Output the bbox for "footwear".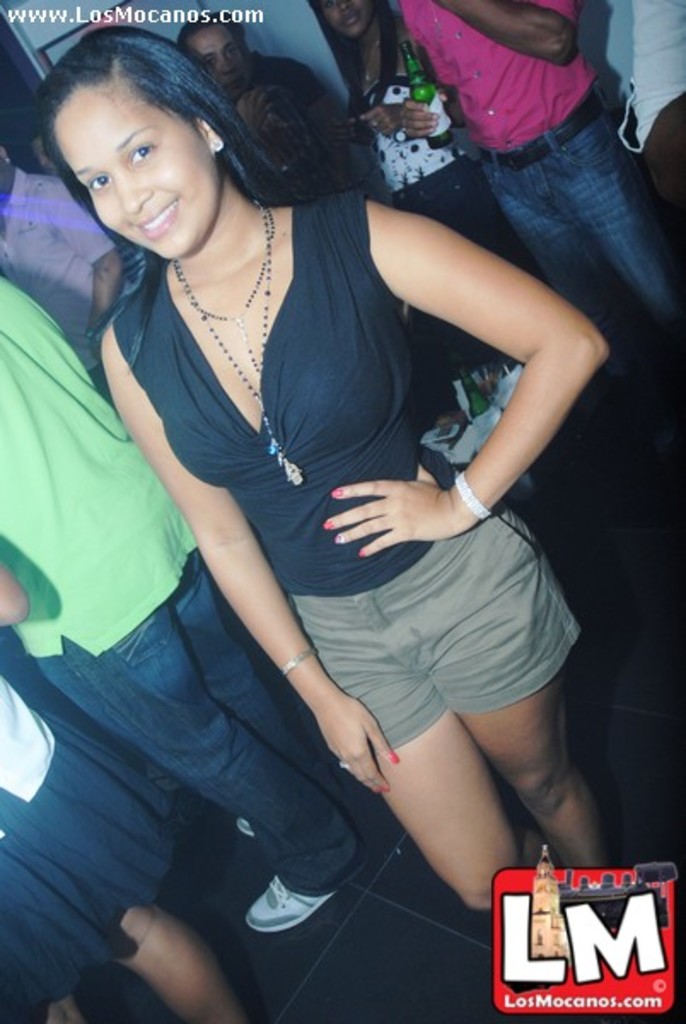
bbox=[232, 817, 256, 845].
